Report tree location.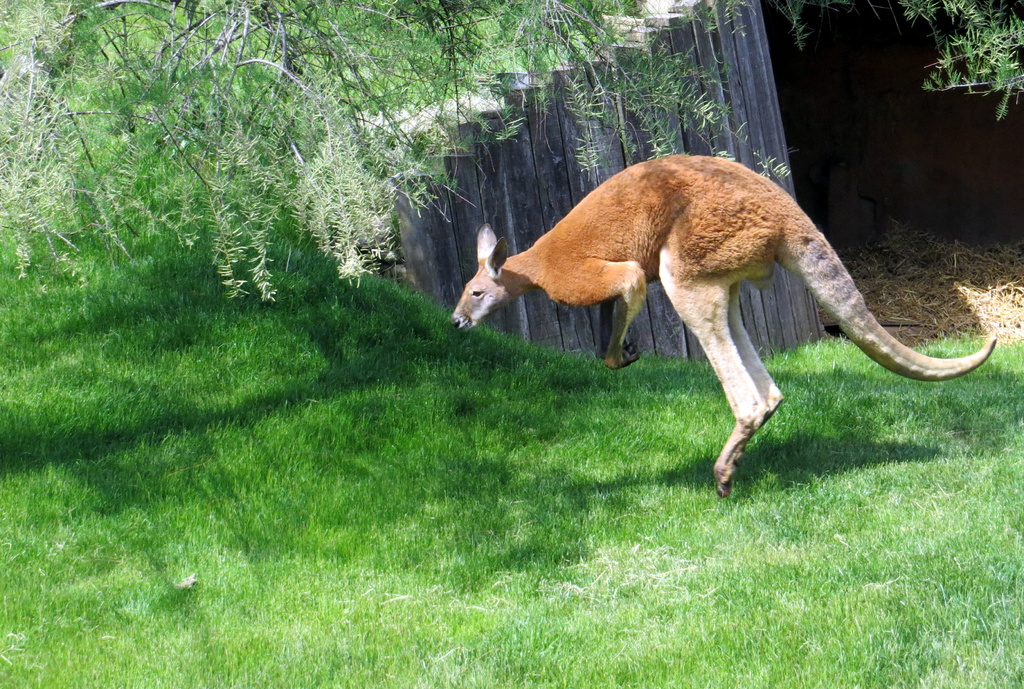
Report: [left=0, top=0, right=822, bottom=289].
